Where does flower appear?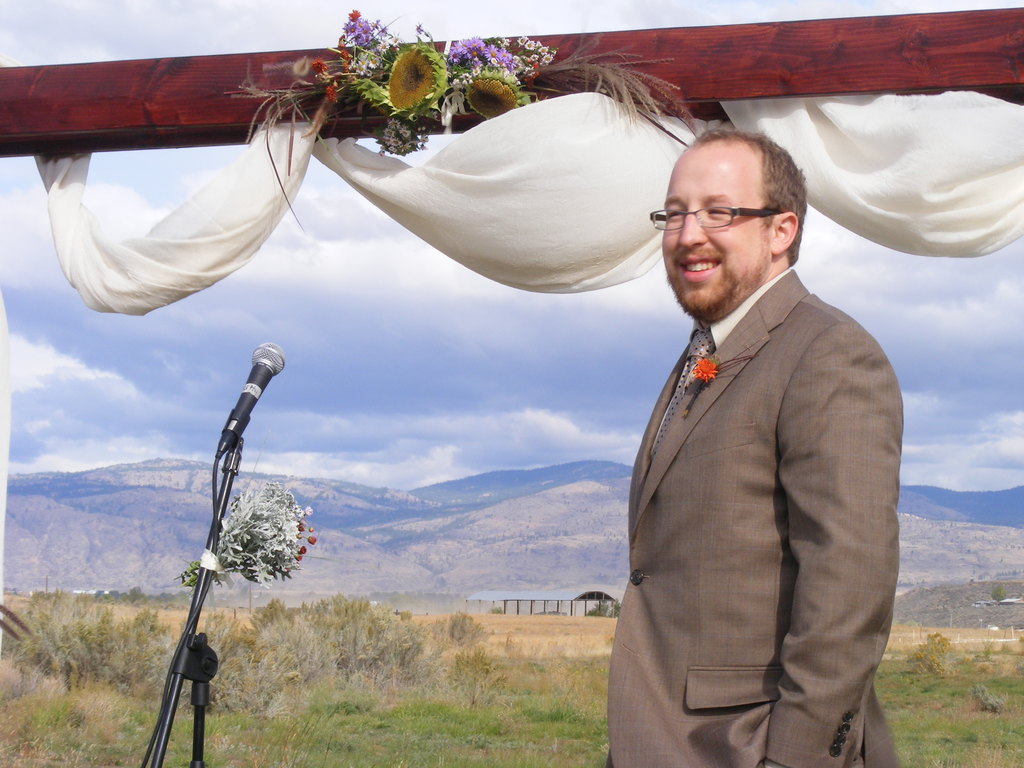
Appears at (left=293, top=554, right=303, bottom=561).
